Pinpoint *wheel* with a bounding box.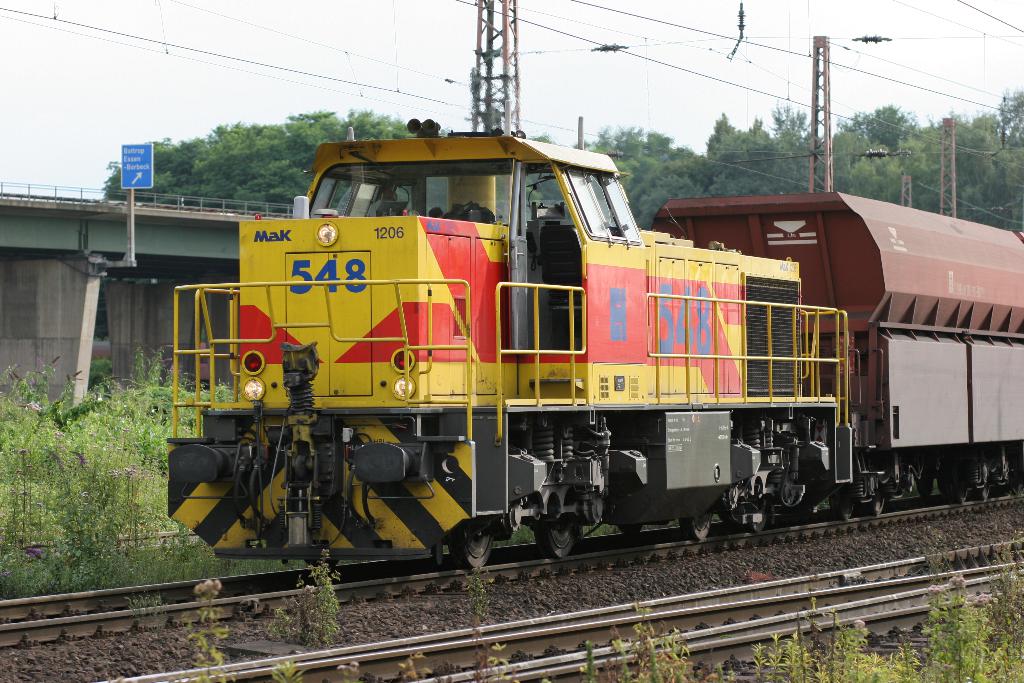
[left=827, top=488, right=853, bottom=520].
